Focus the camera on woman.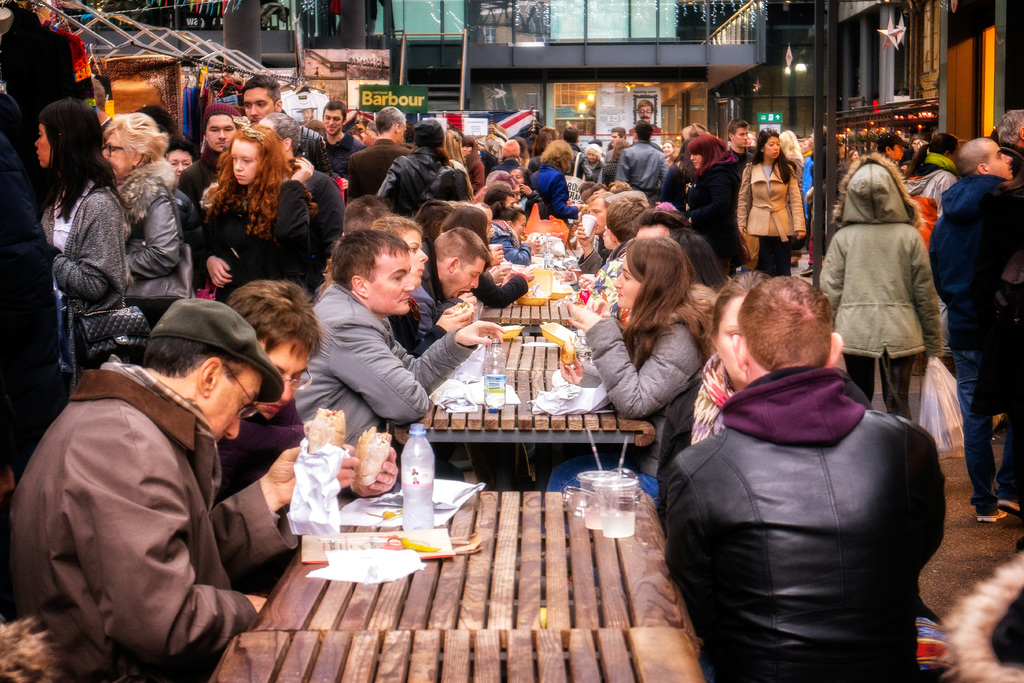
Focus region: locate(442, 130, 478, 206).
